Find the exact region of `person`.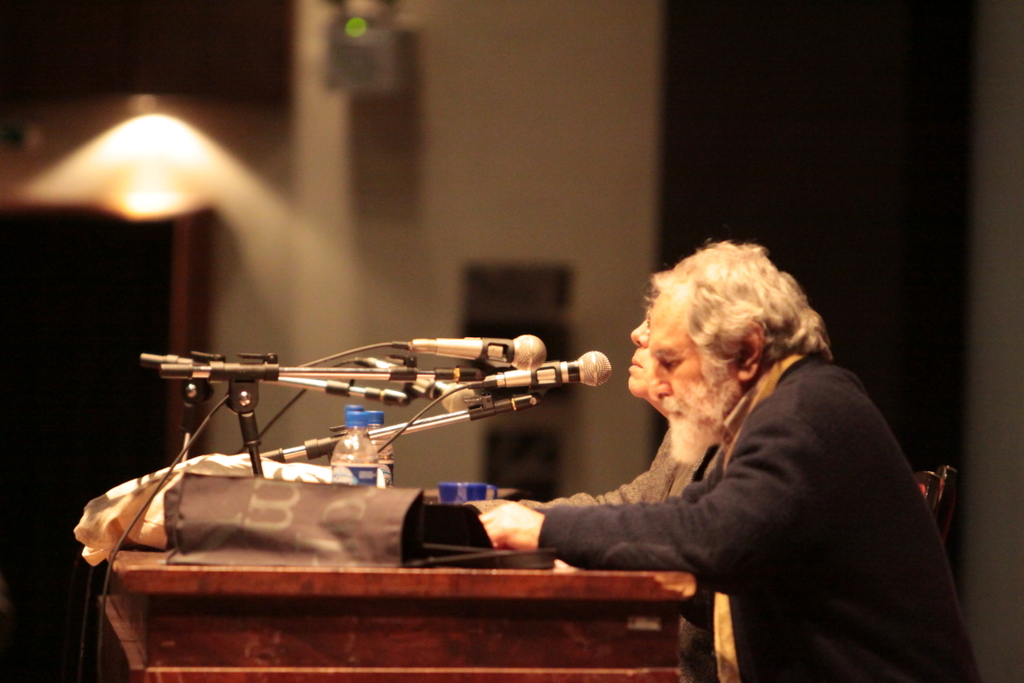
Exact region: (x1=478, y1=246, x2=982, y2=682).
